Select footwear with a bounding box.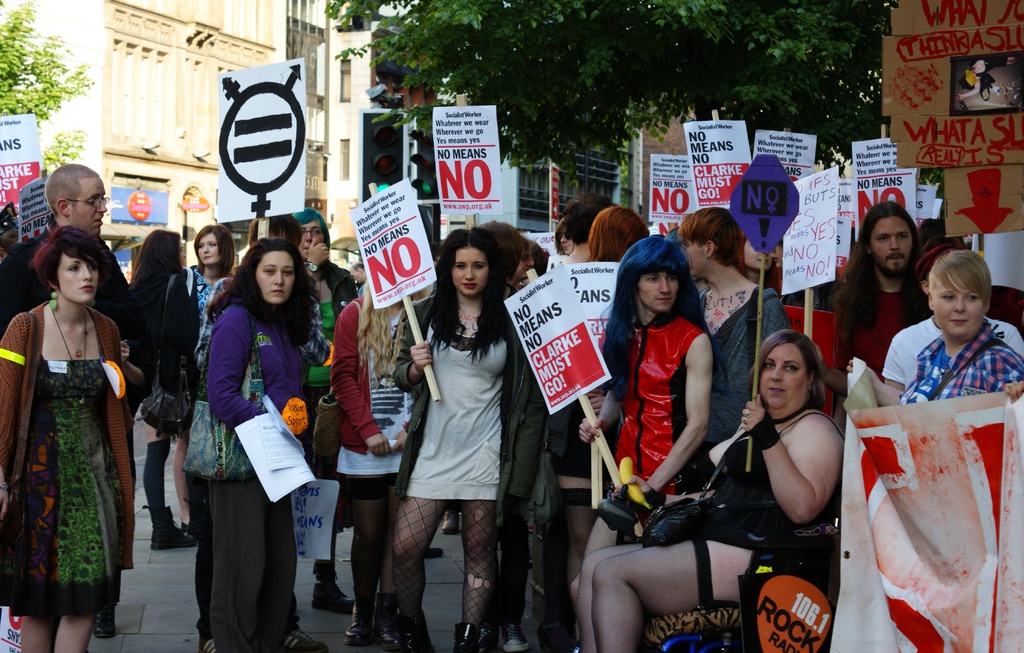
[left=277, top=629, right=330, bottom=652].
